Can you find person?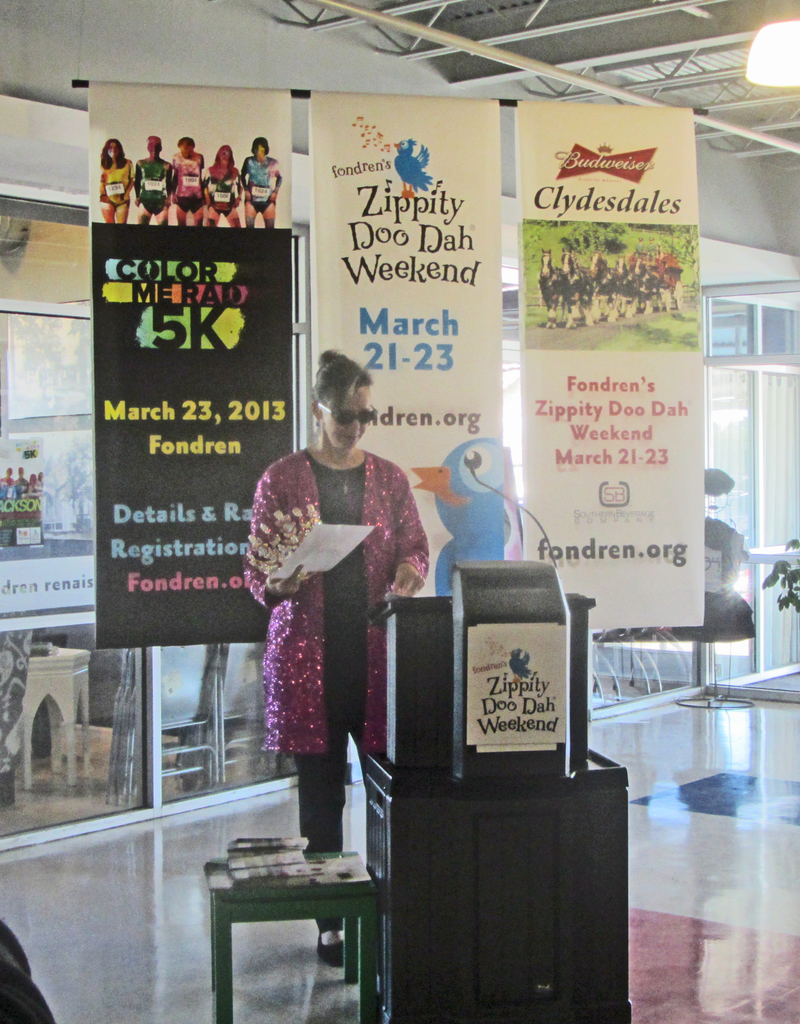
Yes, bounding box: 252/349/429/881.
